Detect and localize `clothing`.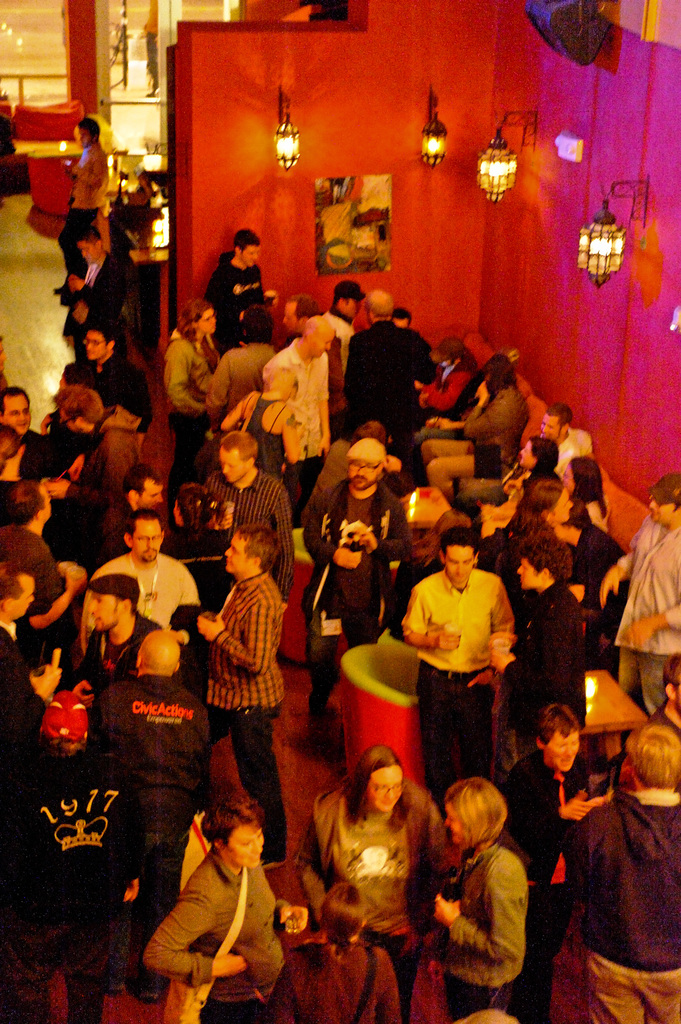
Localized at 190 580 290 850.
